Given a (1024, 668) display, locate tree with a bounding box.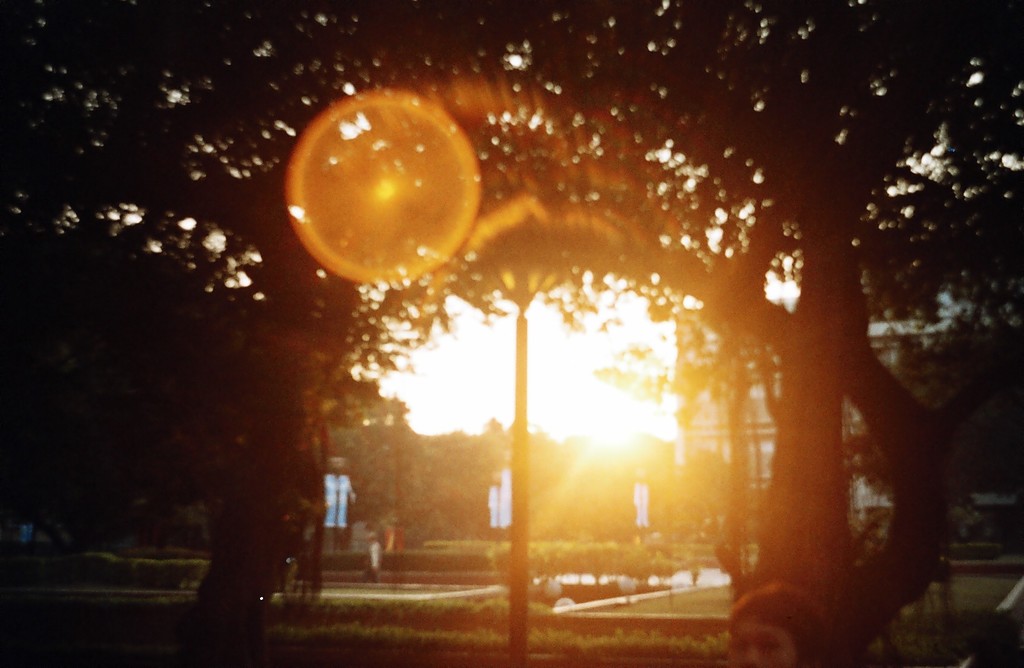
Located: select_region(18, 0, 1023, 605).
